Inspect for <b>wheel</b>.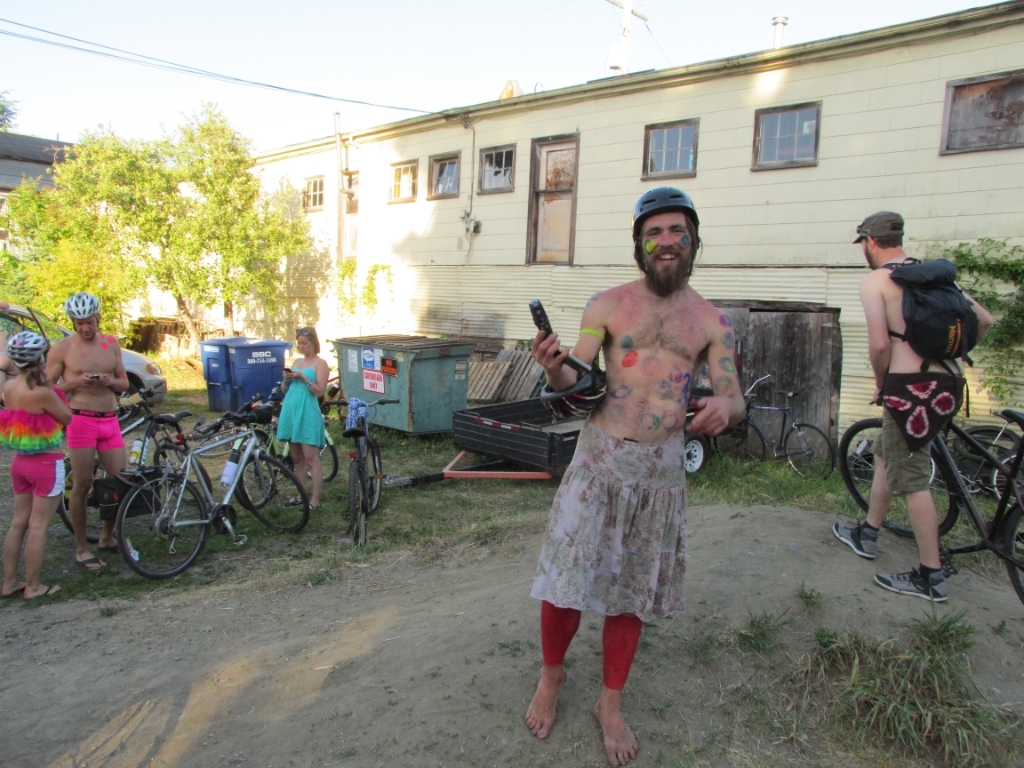
Inspection: (712,418,765,471).
